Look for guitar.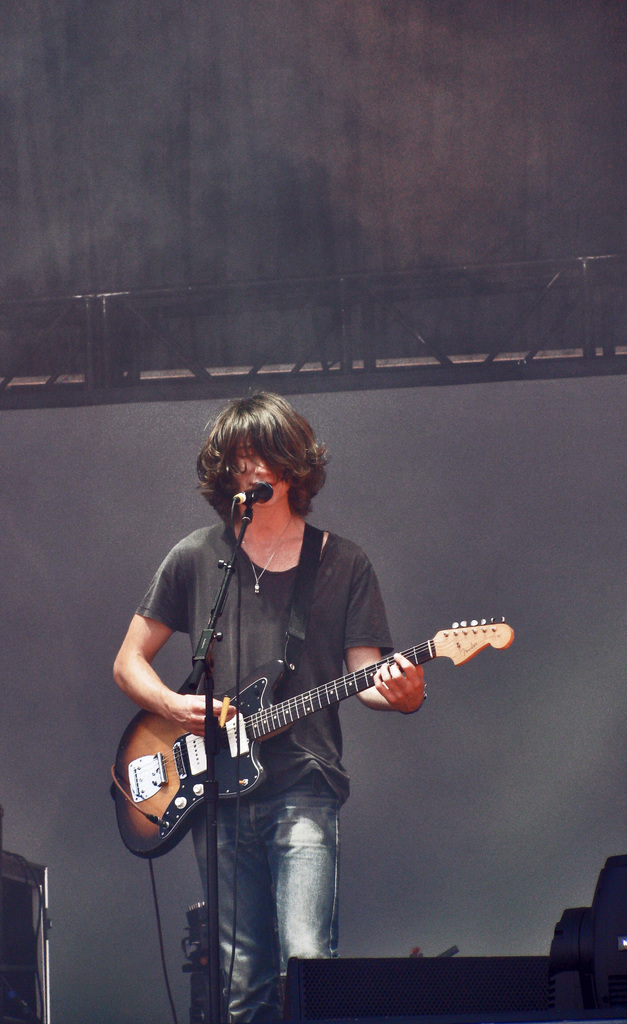
Found: box=[104, 615, 513, 862].
